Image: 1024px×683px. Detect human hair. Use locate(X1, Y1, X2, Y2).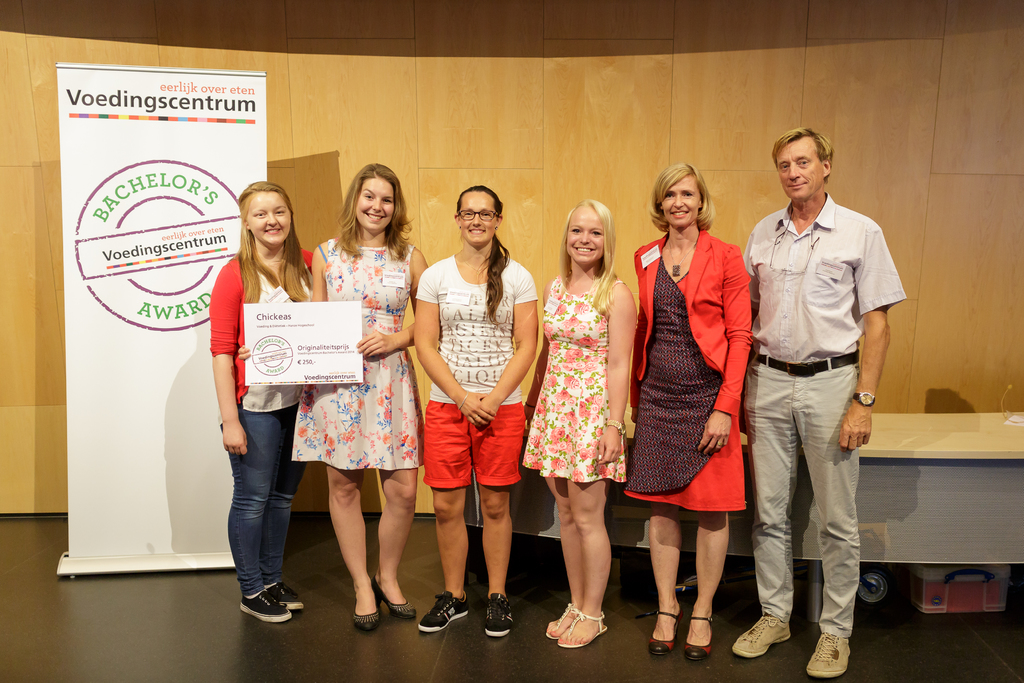
locate(649, 160, 715, 232).
